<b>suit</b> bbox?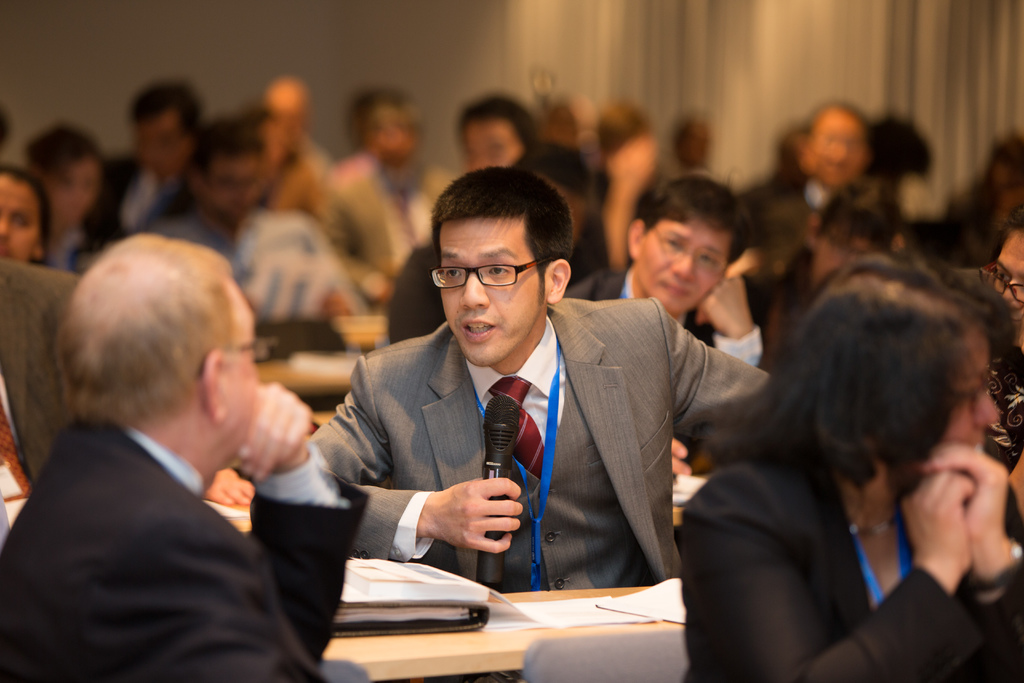
<box>0,418,368,682</box>
